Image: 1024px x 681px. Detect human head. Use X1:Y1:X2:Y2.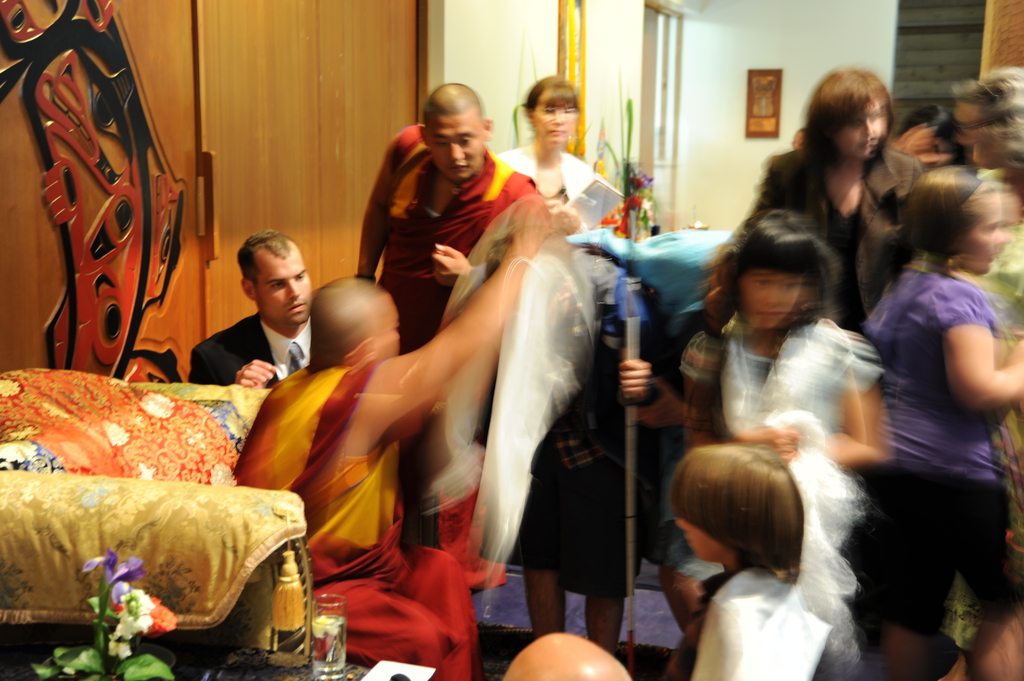
524:72:580:146.
